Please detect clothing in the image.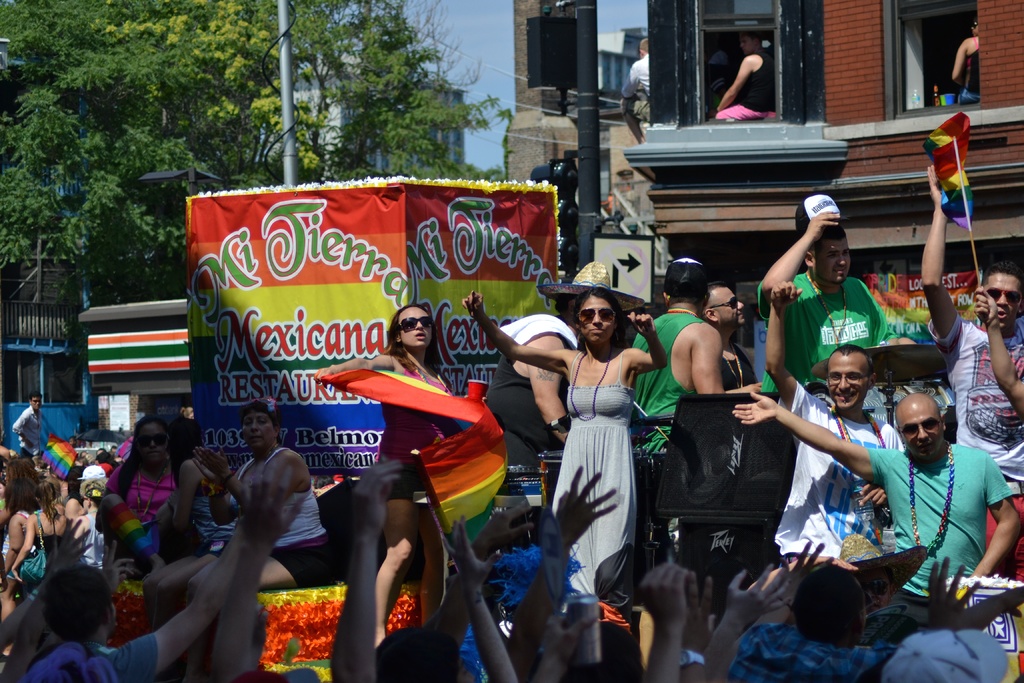
pyautogui.locateOnScreen(172, 469, 220, 548).
